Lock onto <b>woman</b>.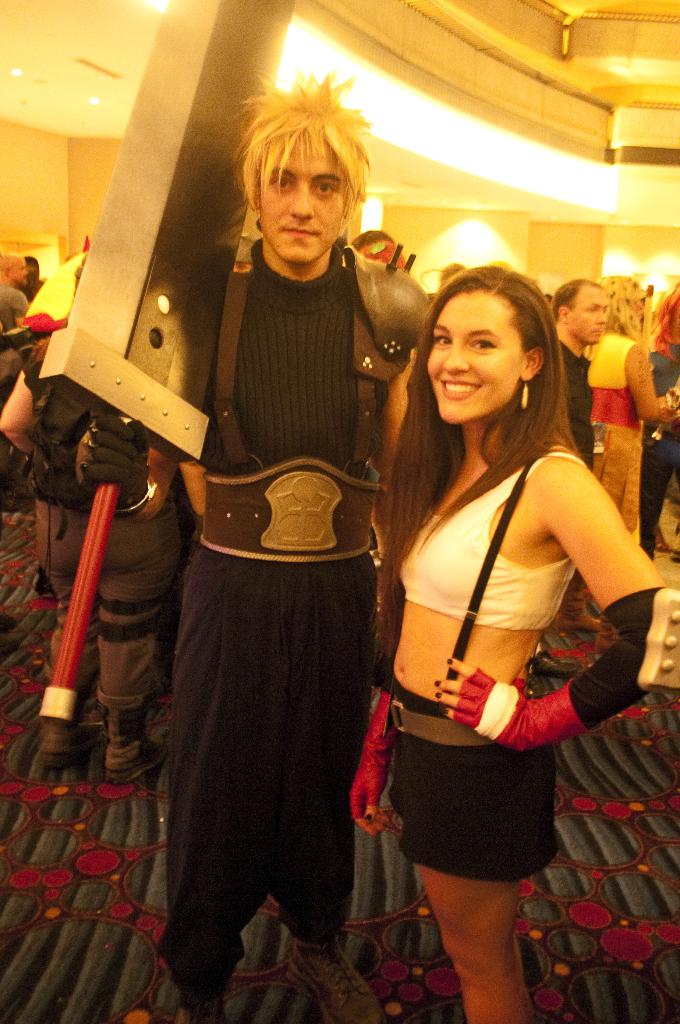
Locked: bbox(346, 235, 629, 995).
